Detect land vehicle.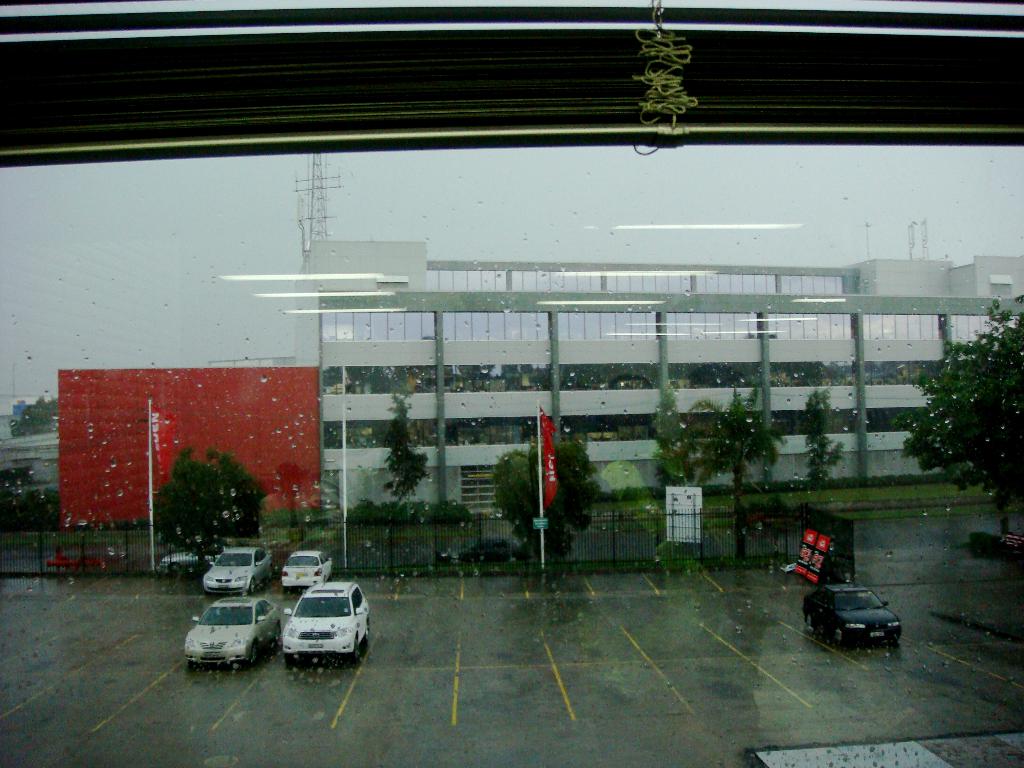
Detected at <region>287, 585, 365, 657</region>.
